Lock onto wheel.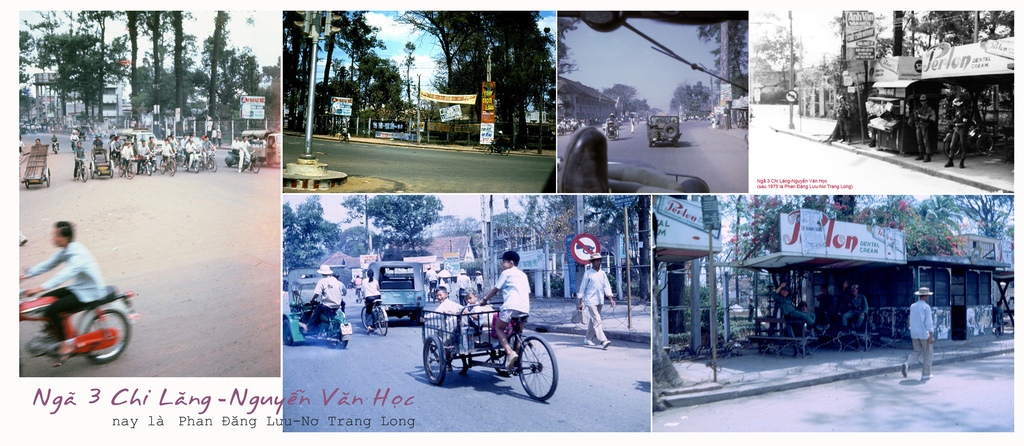
Locked: select_region(24, 181, 32, 190).
